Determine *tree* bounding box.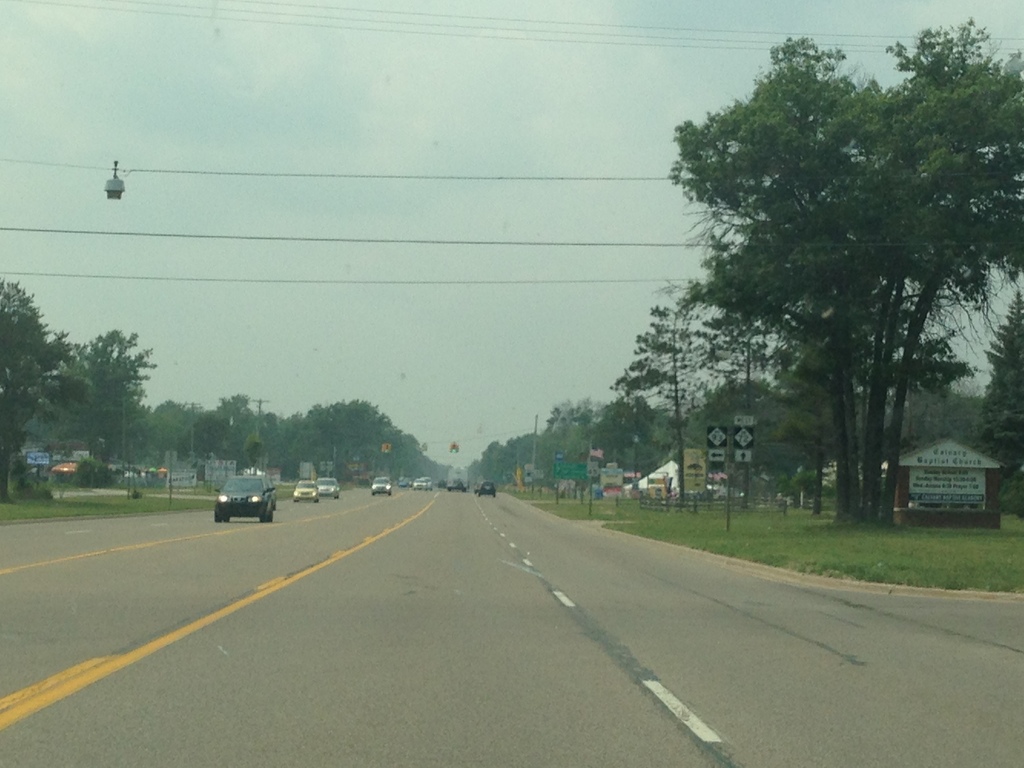
Determined: (977, 293, 1023, 488).
